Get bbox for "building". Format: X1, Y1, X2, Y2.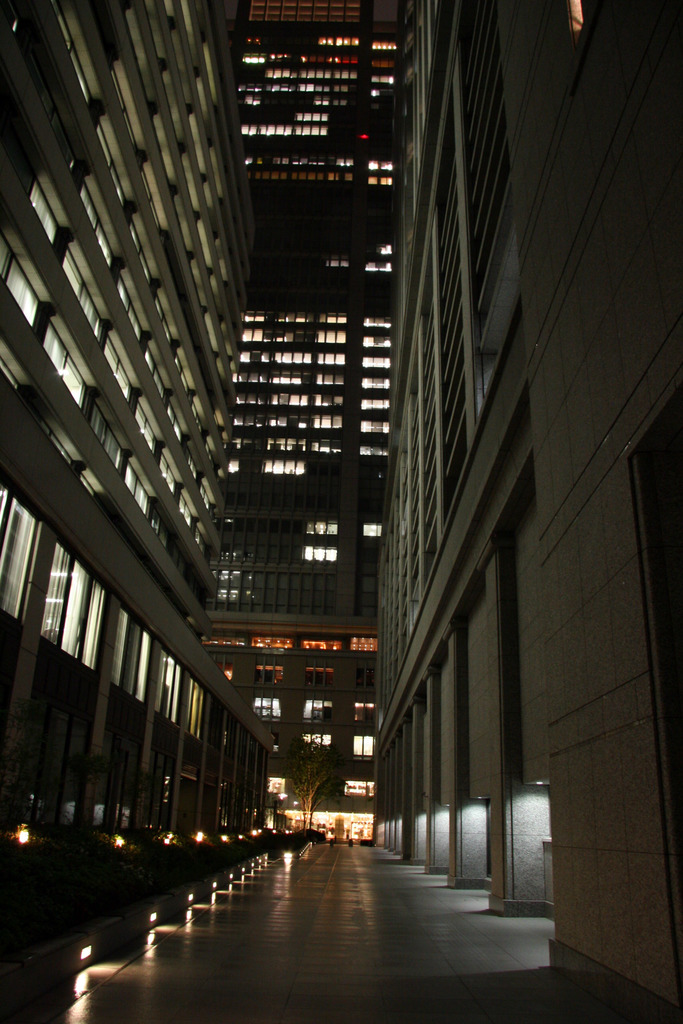
0, 0, 275, 833.
